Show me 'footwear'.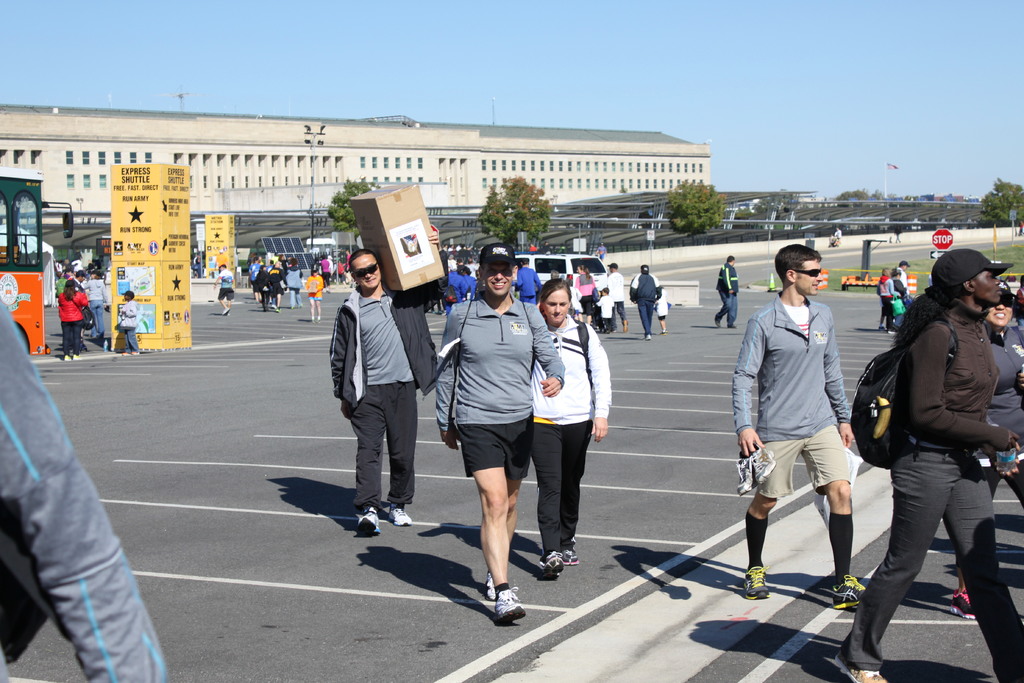
'footwear' is here: pyautogui.locateOnScreen(290, 307, 294, 308).
